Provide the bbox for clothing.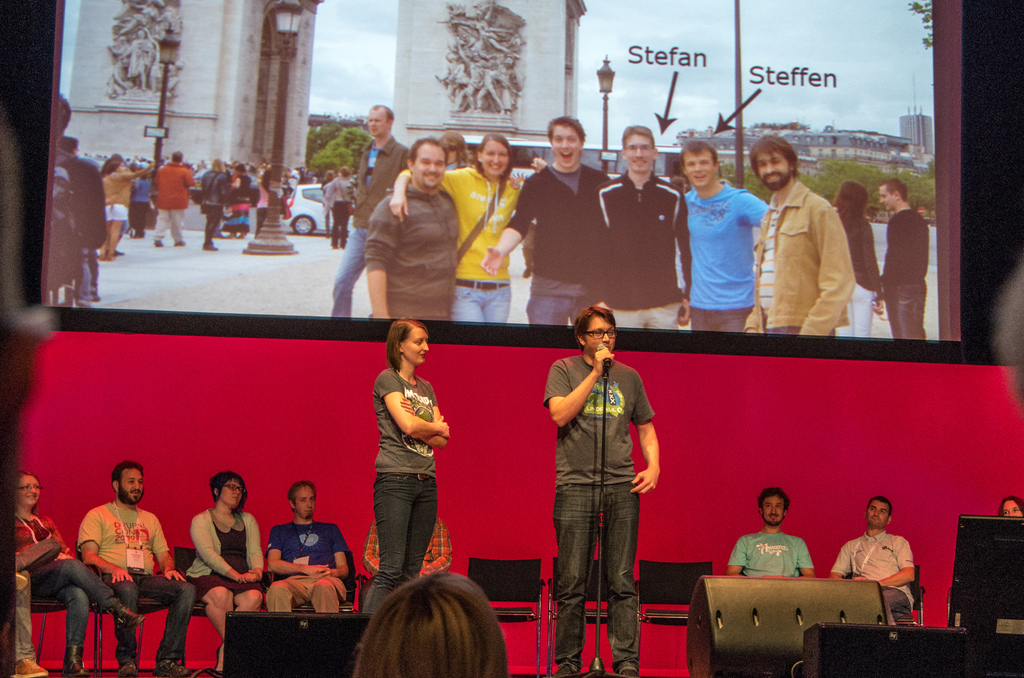
364, 517, 452, 581.
